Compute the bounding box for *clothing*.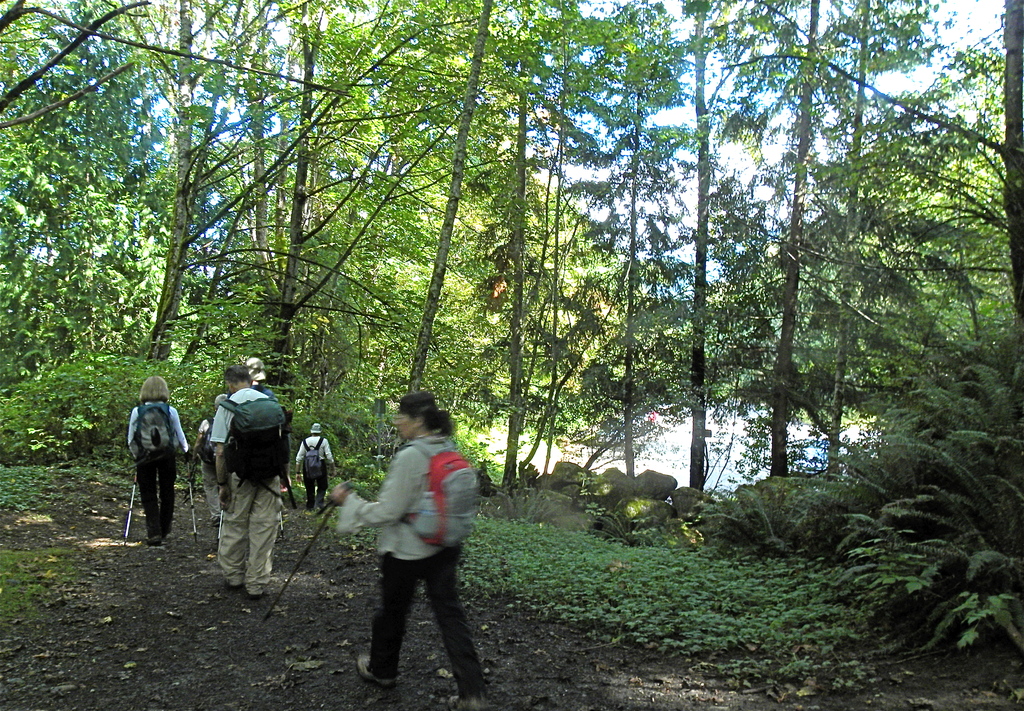
crop(127, 400, 188, 537).
